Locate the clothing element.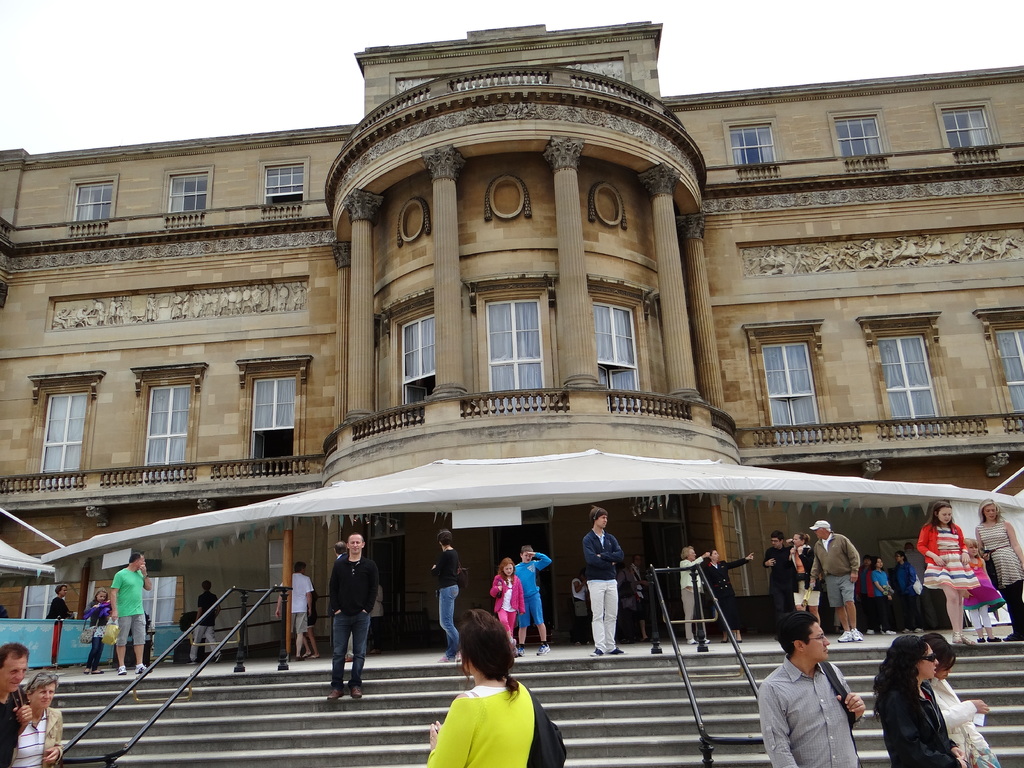
Element bbox: [left=874, top=671, right=957, bottom=765].
